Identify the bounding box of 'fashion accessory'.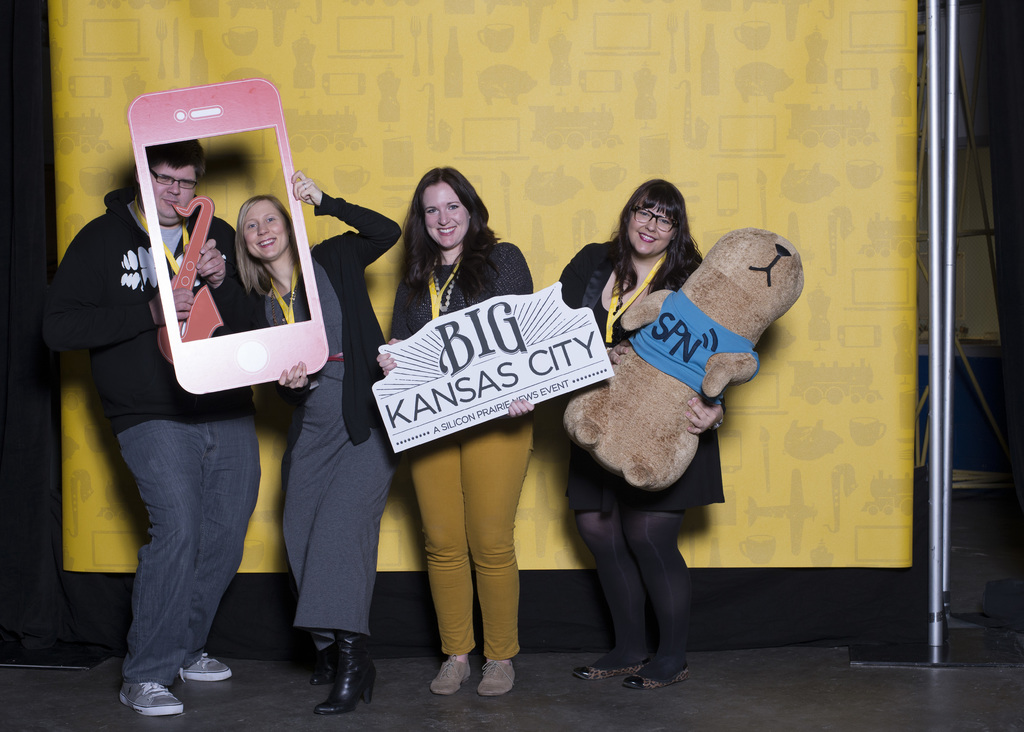
(left=477, top=660, right=515, bottom=695).
